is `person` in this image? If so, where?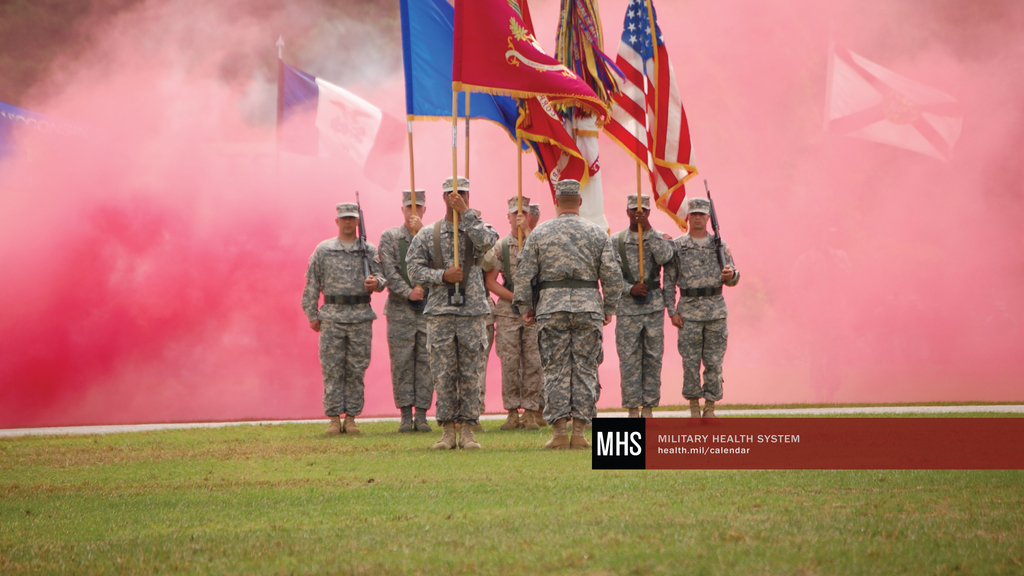
Yes, at pyautogui.locateOnScreen(404, 175, 500, 453).
